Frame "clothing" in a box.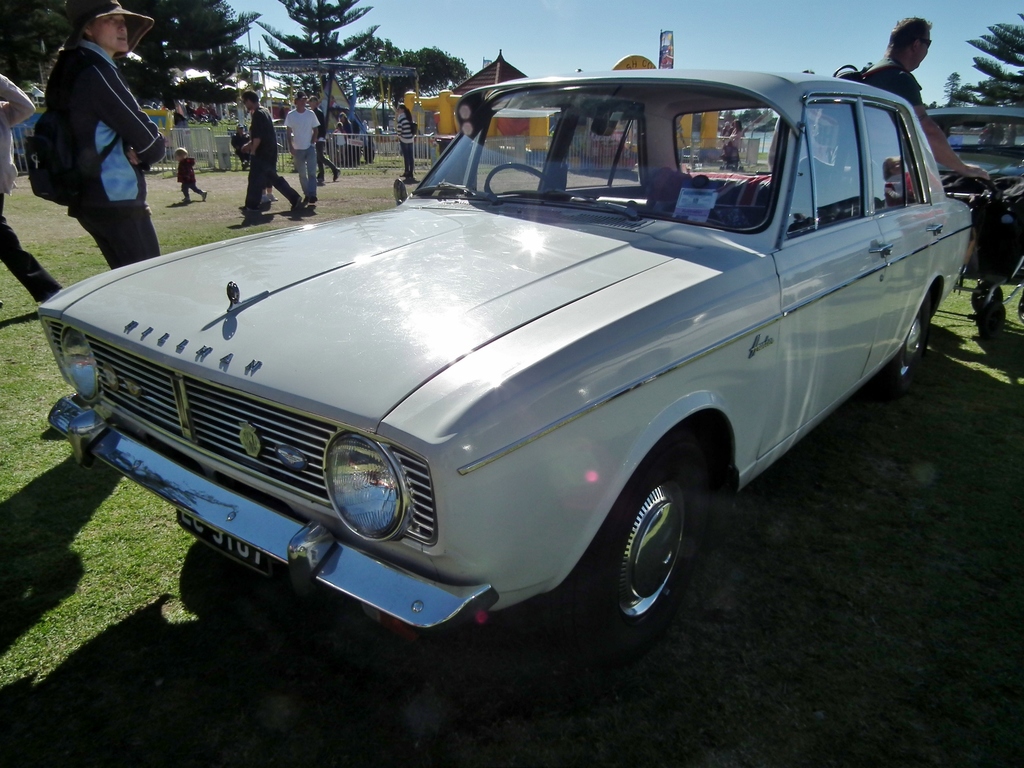
[283, 108, 317, 198].
